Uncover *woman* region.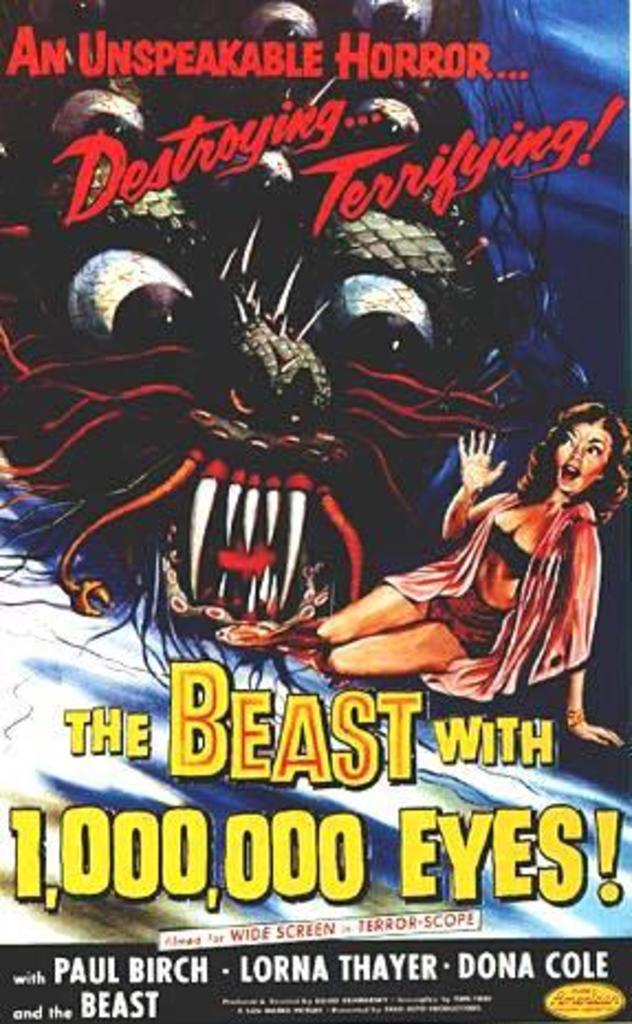
Uncovered: bbox=[317, 399, 630, 742].
